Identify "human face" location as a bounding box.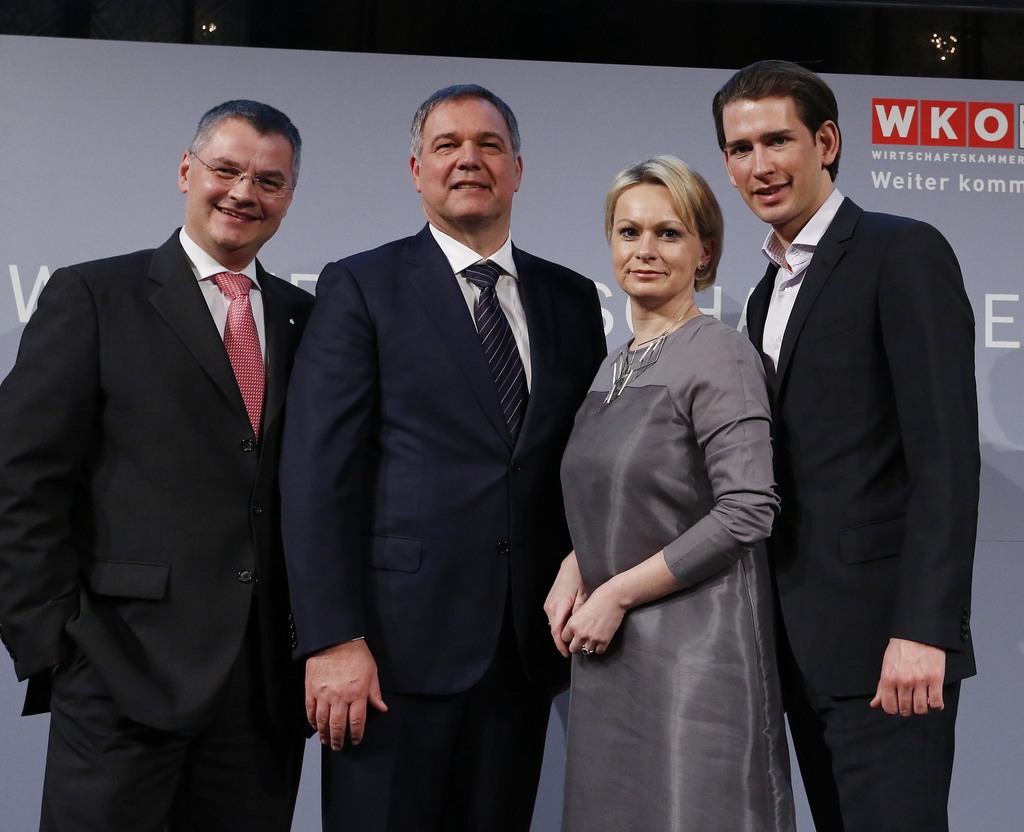
[728, 101, 818, 220].
